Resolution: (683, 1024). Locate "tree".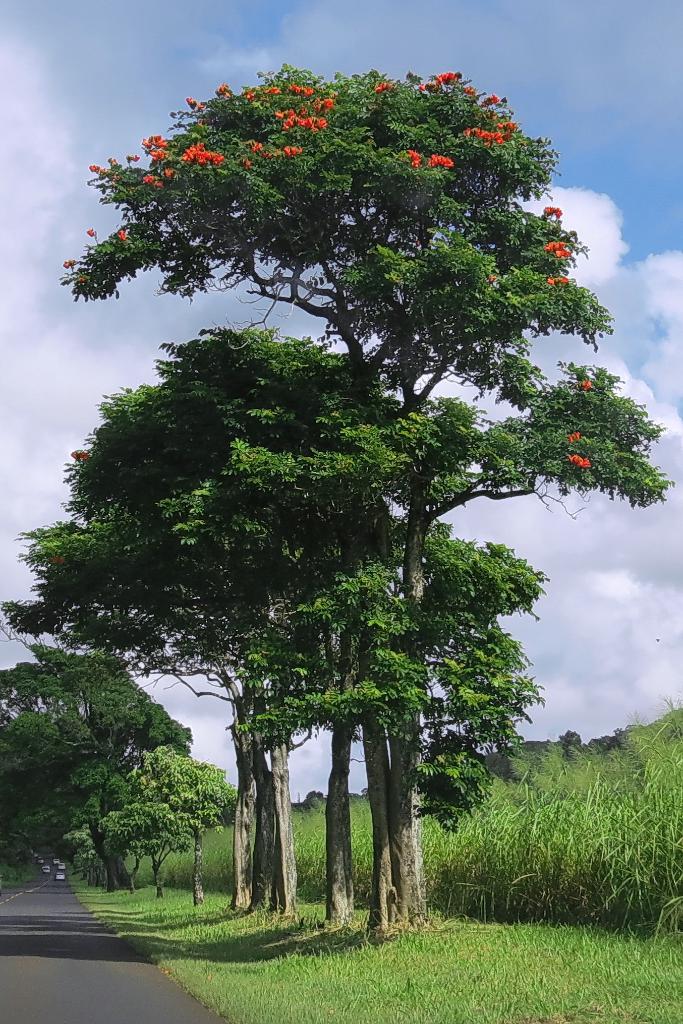
l=0, t=320, r=505, b=932.
